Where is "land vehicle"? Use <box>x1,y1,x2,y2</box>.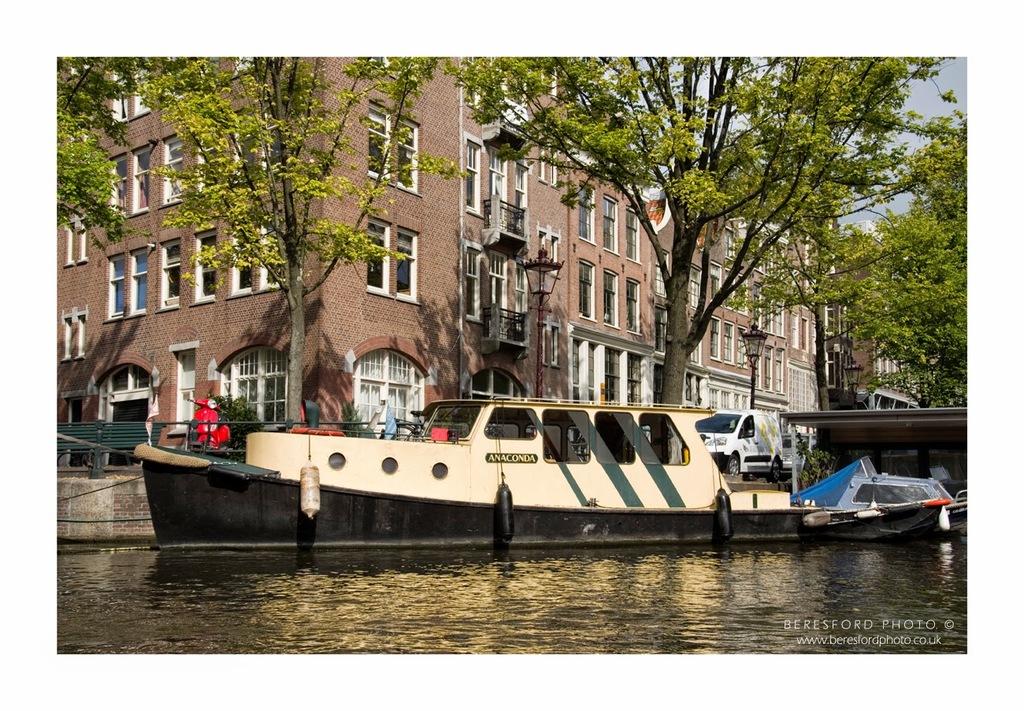
<box>184,393,233,454</box>.
